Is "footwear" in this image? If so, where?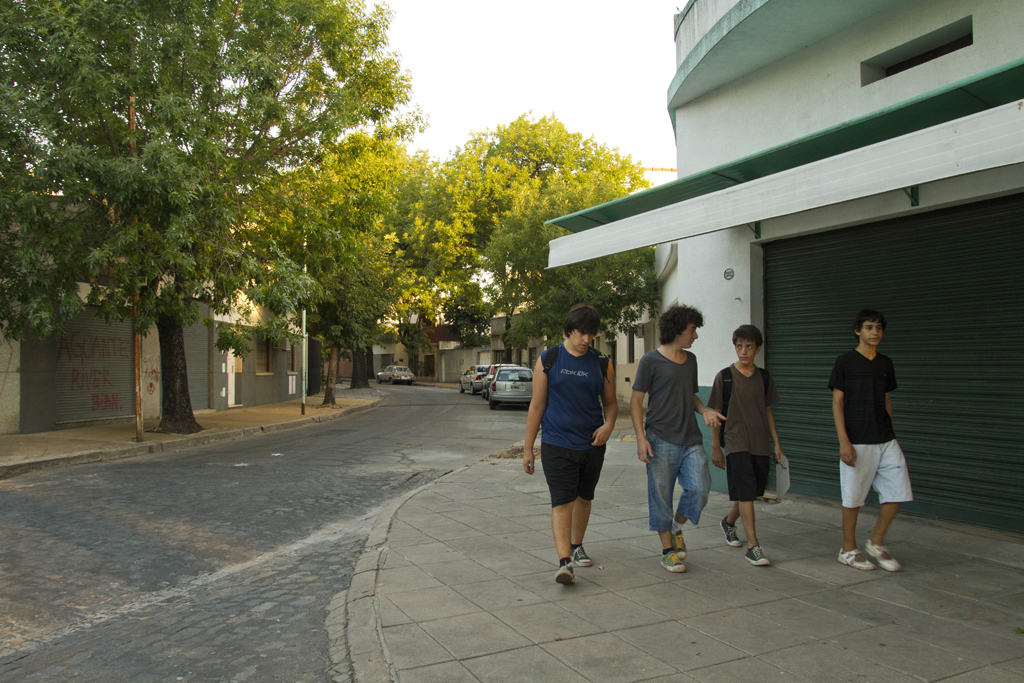
Yes, at 546,526,610,588.
